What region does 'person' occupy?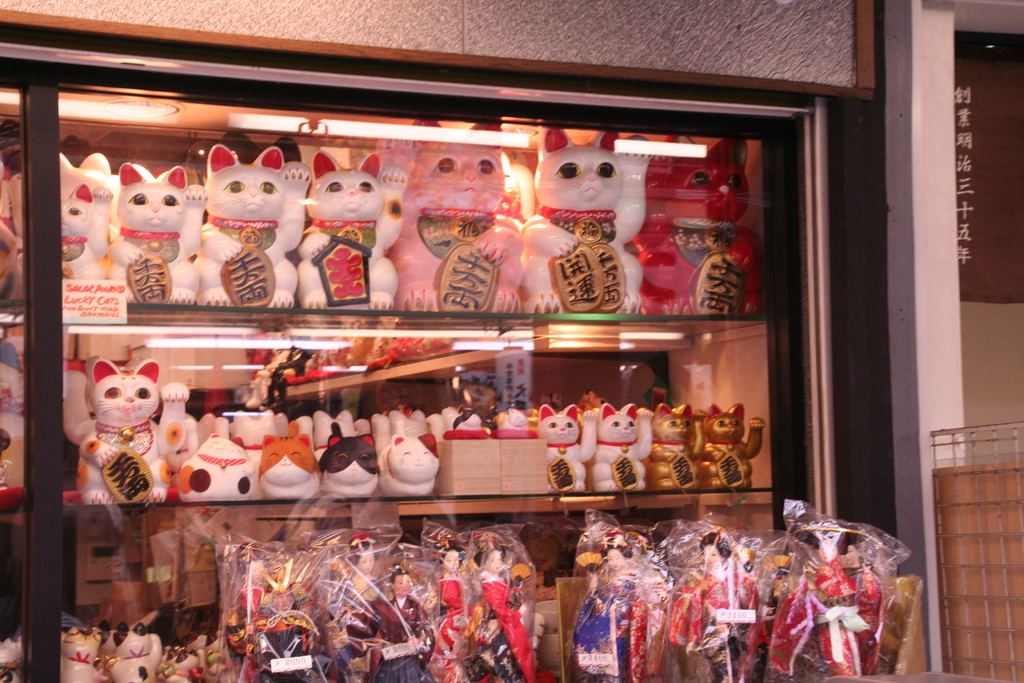
BBox(220, 539, 288, 682).
